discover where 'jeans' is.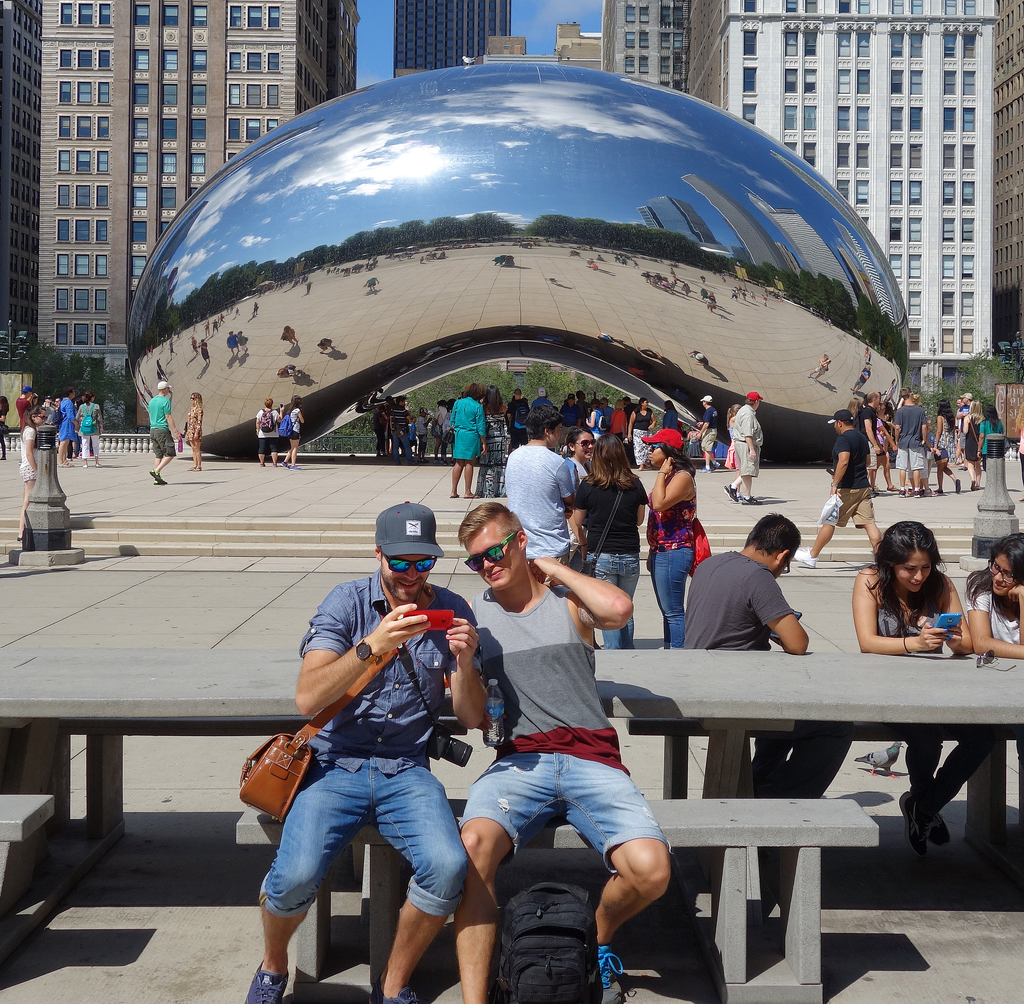
Discovered at <region>644, 538, 696, 645</region>.
